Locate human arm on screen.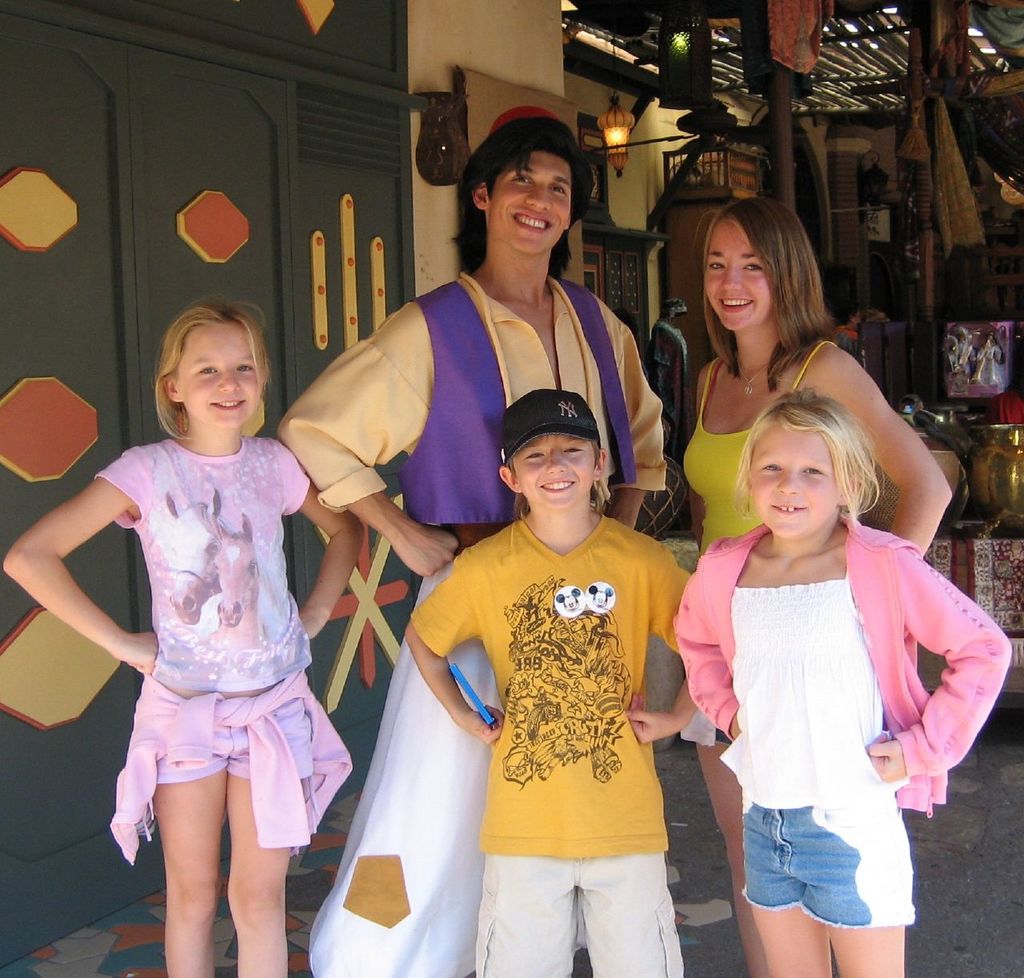
On screen at (800, 332, 959, 558).
